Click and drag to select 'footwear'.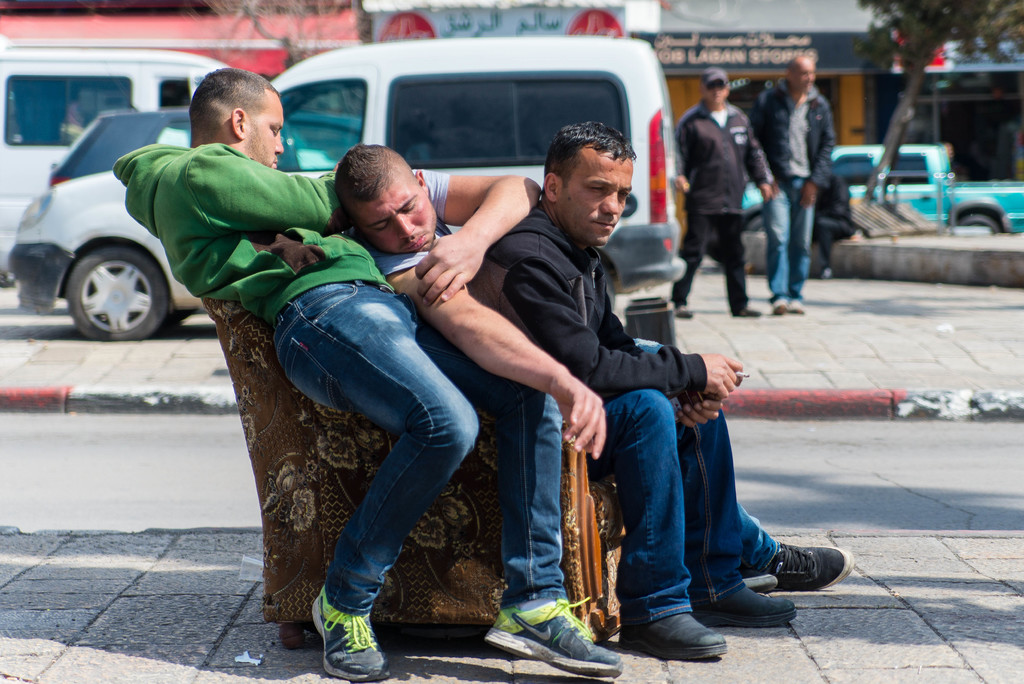
Selection: <bbox>739, 567, 777, 594</bbox>.
